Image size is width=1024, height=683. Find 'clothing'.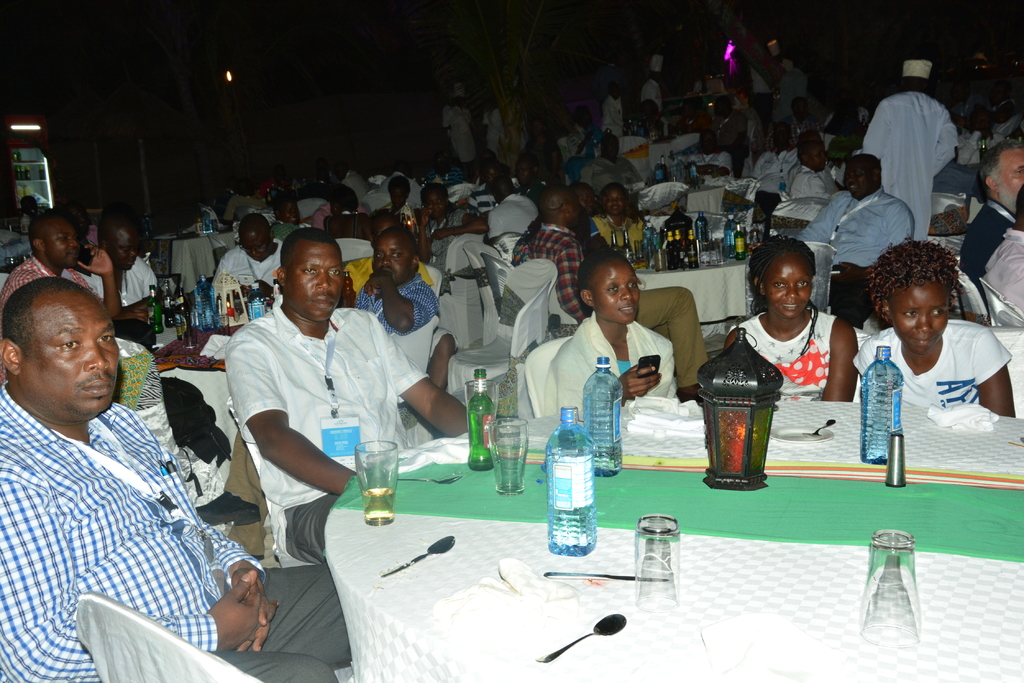
585/156/641/192.
